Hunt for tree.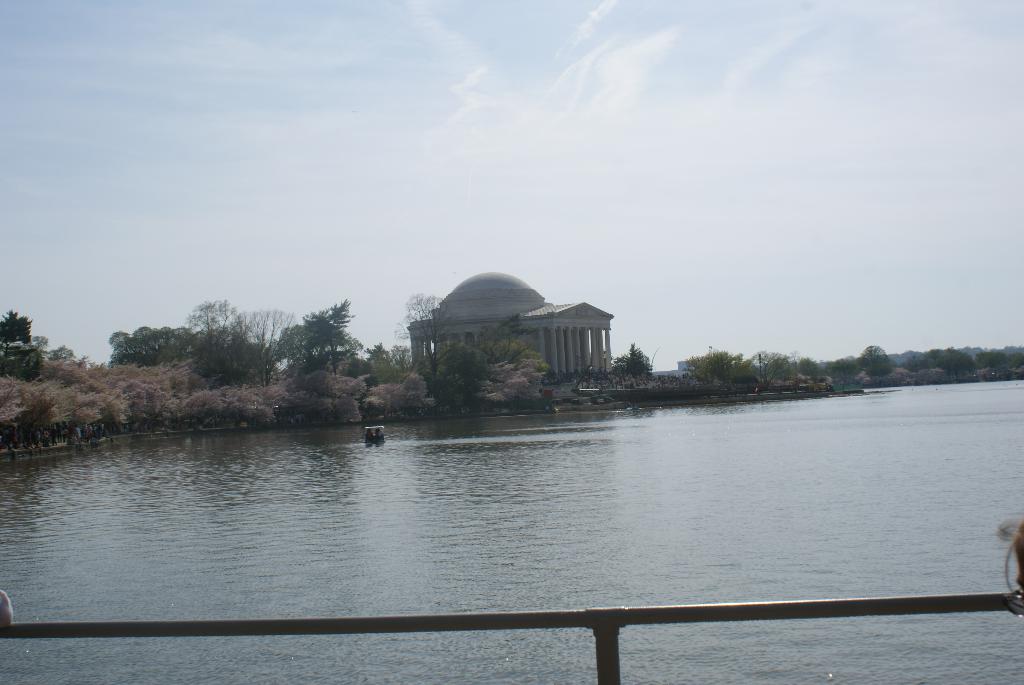
Hunted down at x1=0, y1=307, x2=33, y2=369.
